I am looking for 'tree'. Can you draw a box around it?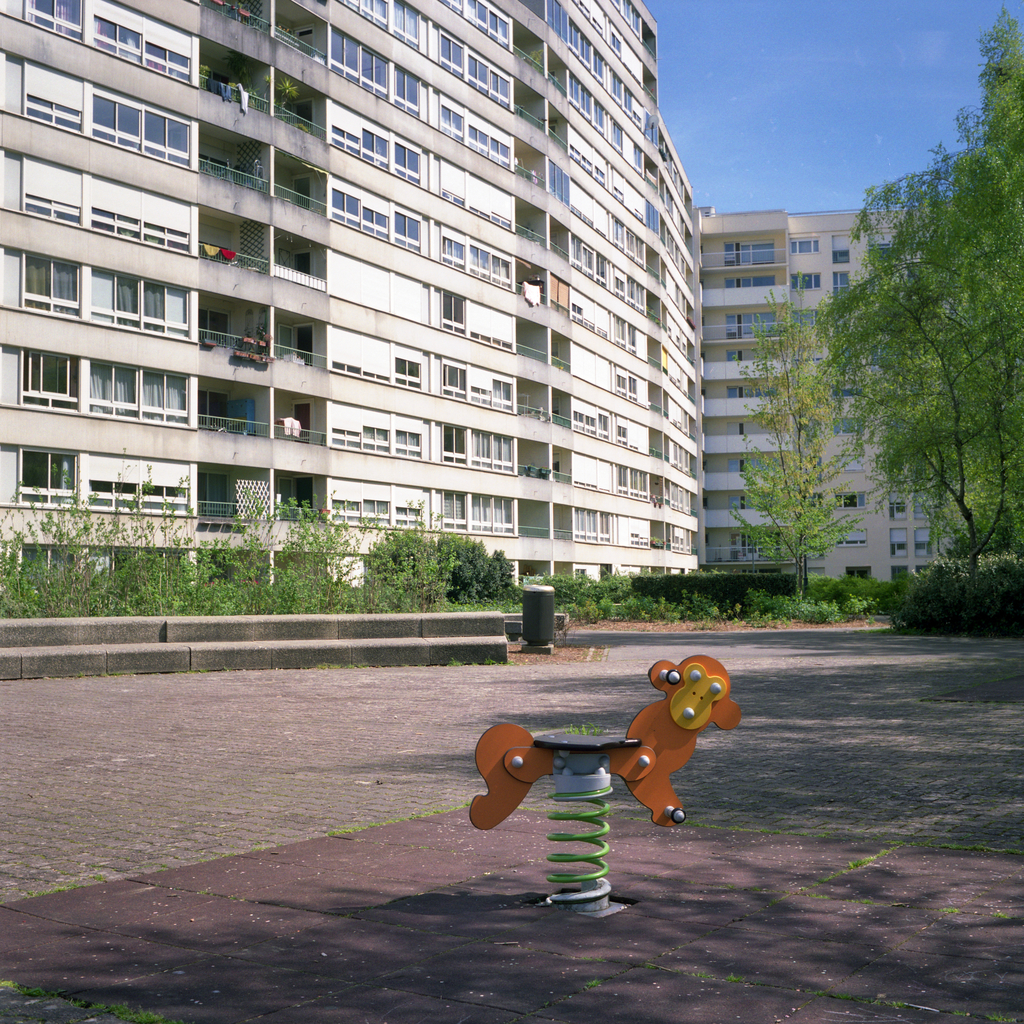
Sure, the bounding box is 810/4/1017/564.
